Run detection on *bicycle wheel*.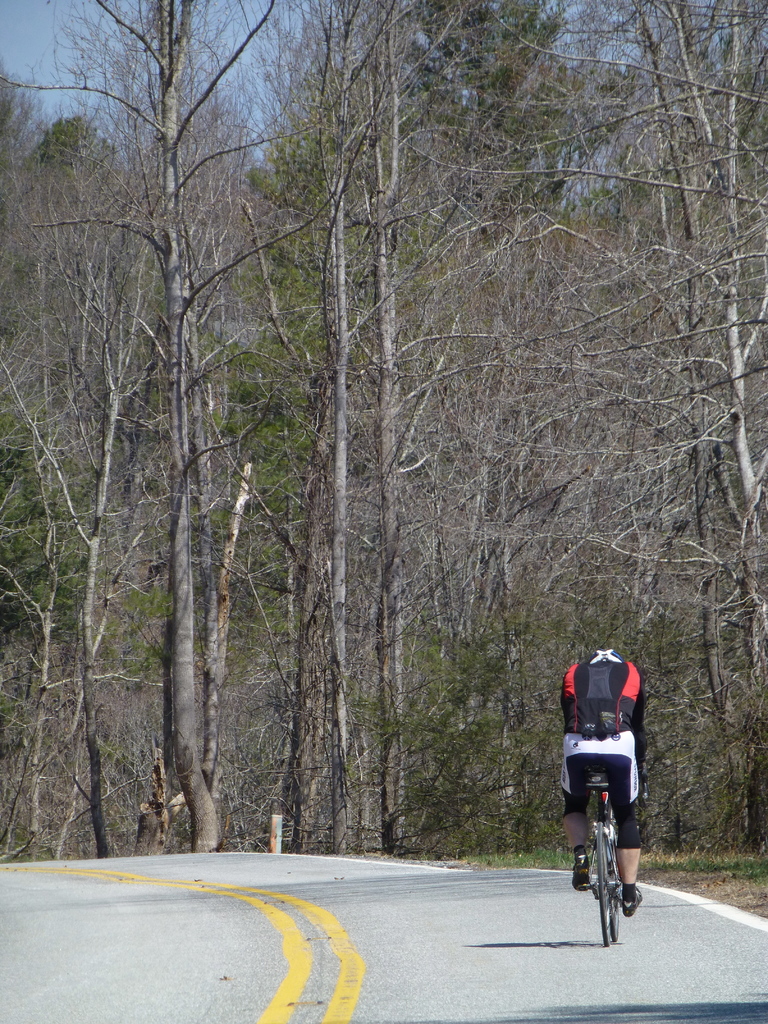
Result: (587,824,618,947).
